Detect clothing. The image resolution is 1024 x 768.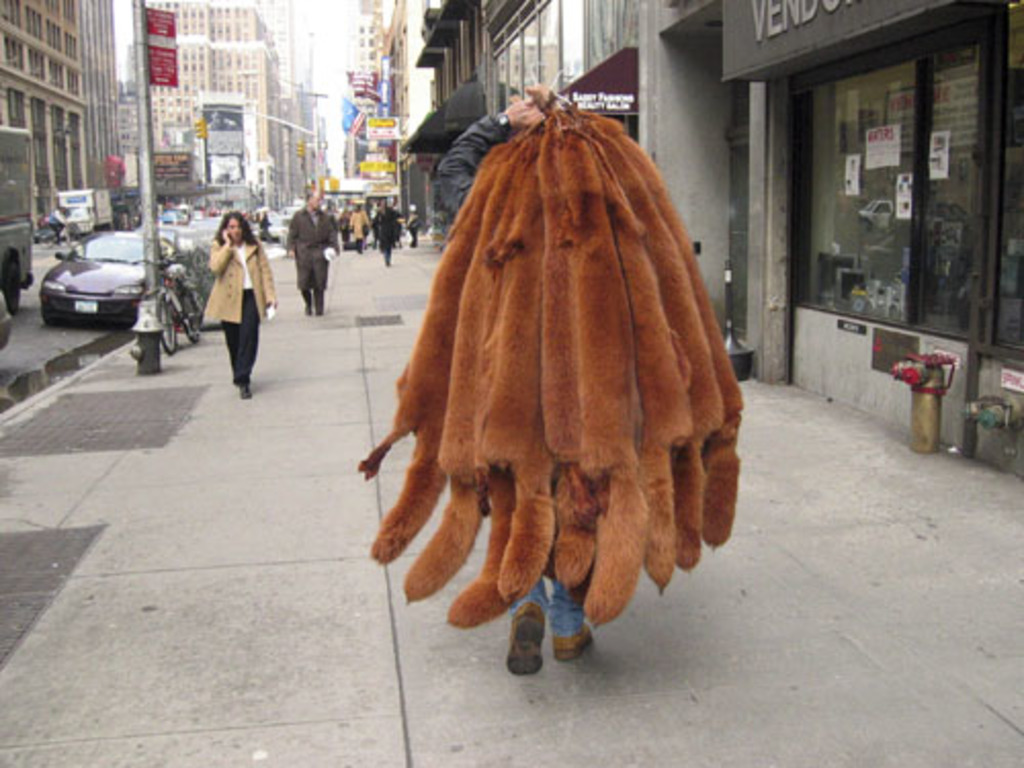
left=203, top=236, right=274, bottom=385.
